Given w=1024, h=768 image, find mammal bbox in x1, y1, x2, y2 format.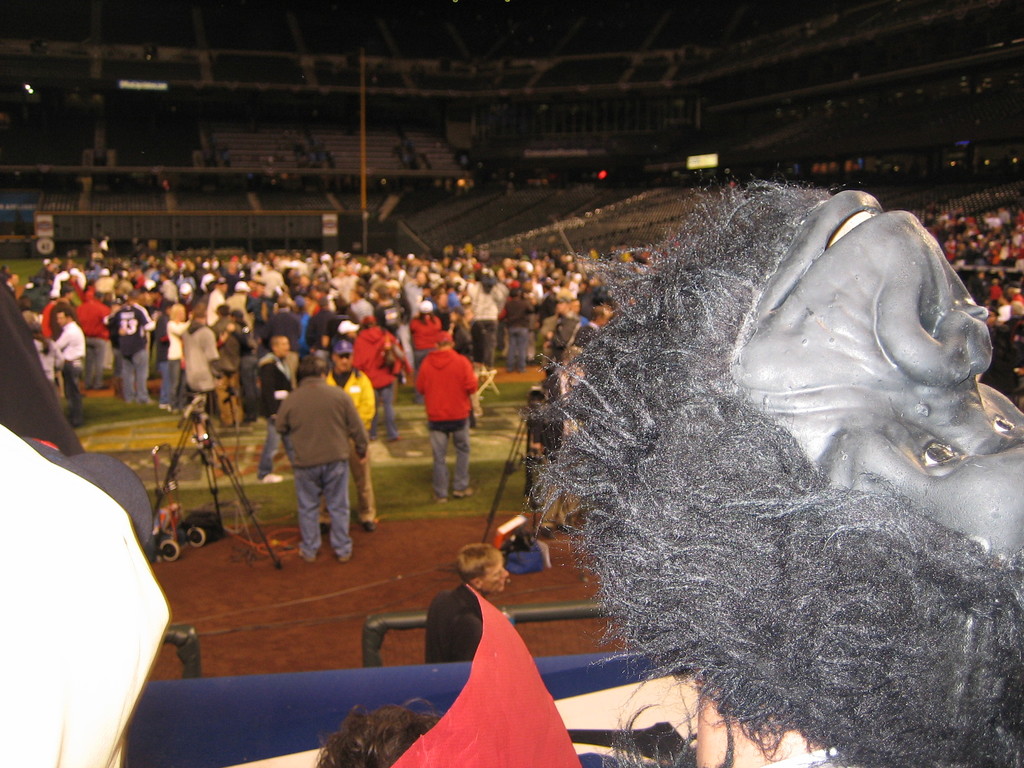
216, 145, 232, 166.
